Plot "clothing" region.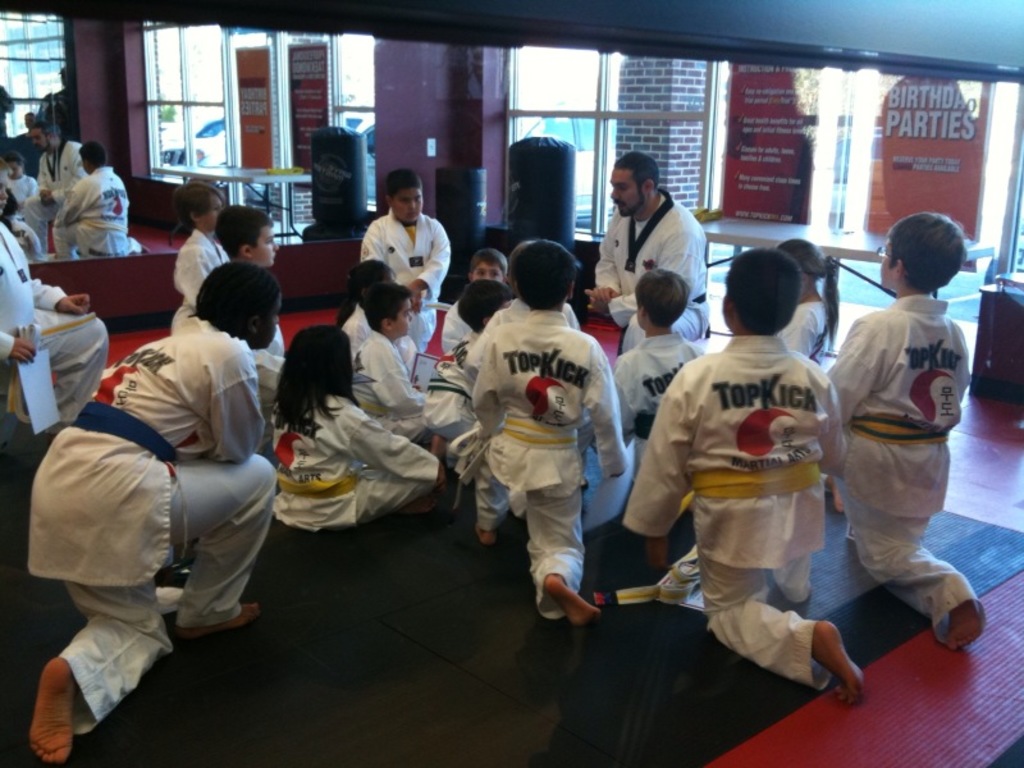
Plotted at [x1=361, y1=210, x2=474, y2=358].
